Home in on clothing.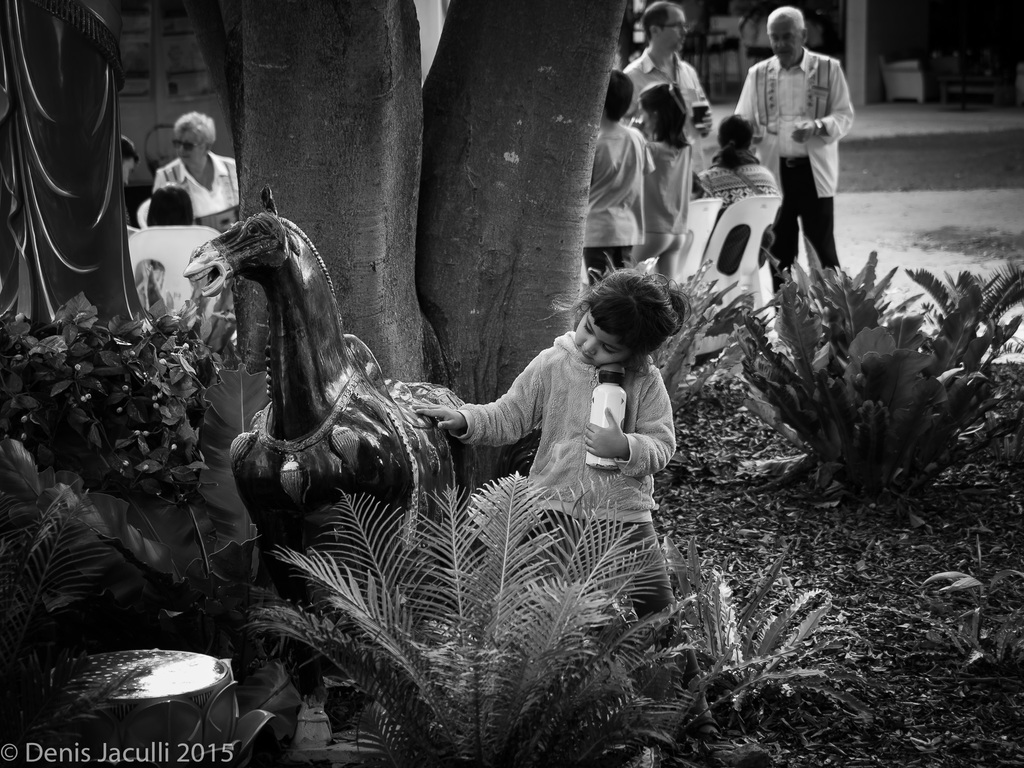
Homed in at x1=152, y1=154, x2=238, y2=236.
